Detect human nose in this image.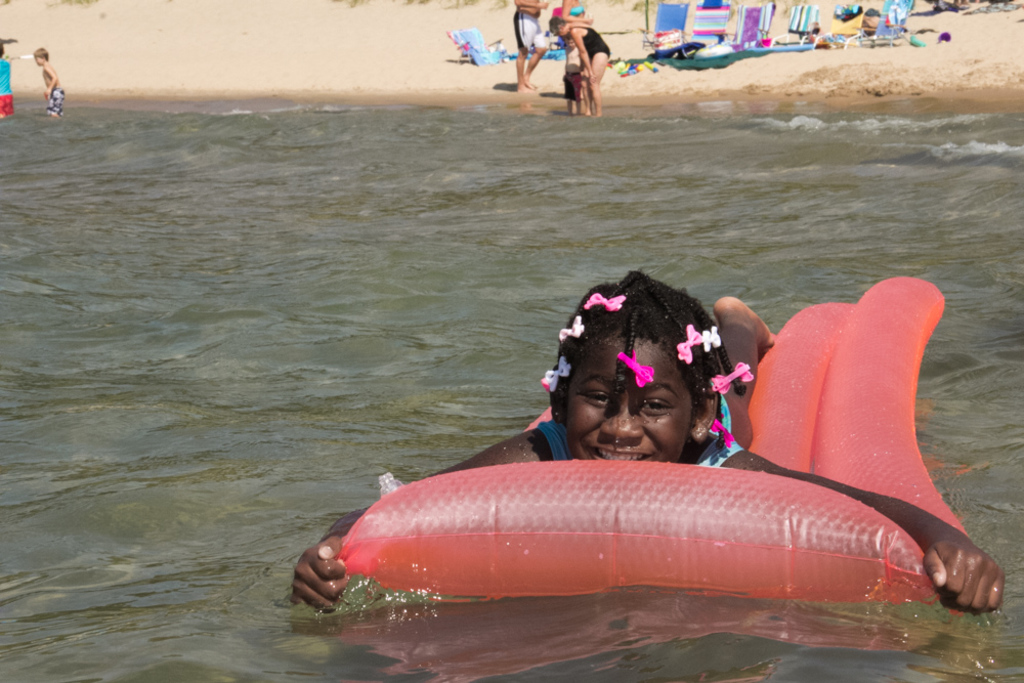
Detection: [x1=602, y1=393, x2=647, y2=435].
